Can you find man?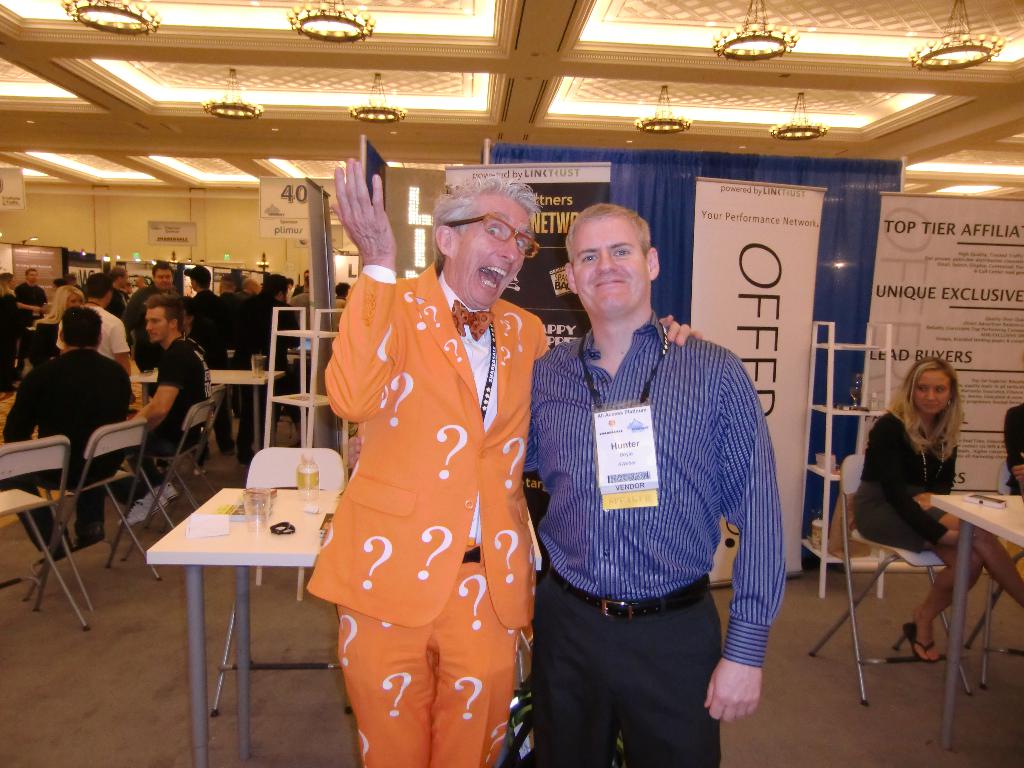
Yes, bounding box: <box>338,196,795,767</box>.
